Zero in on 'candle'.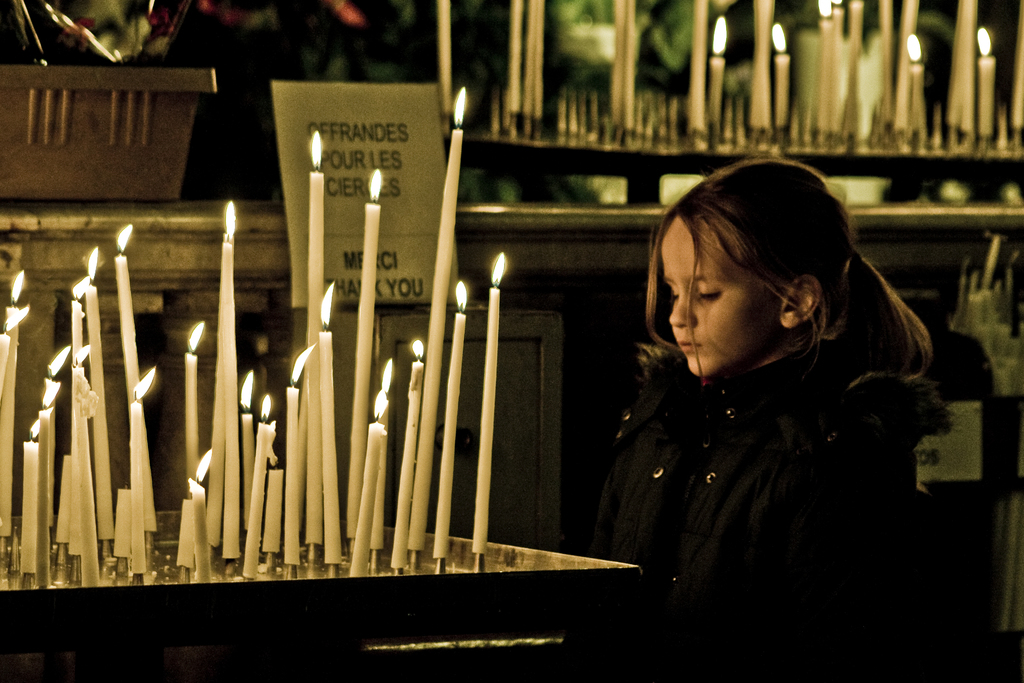
Zeroed in: x1=391 y1=338 x2=423 y2=566.
